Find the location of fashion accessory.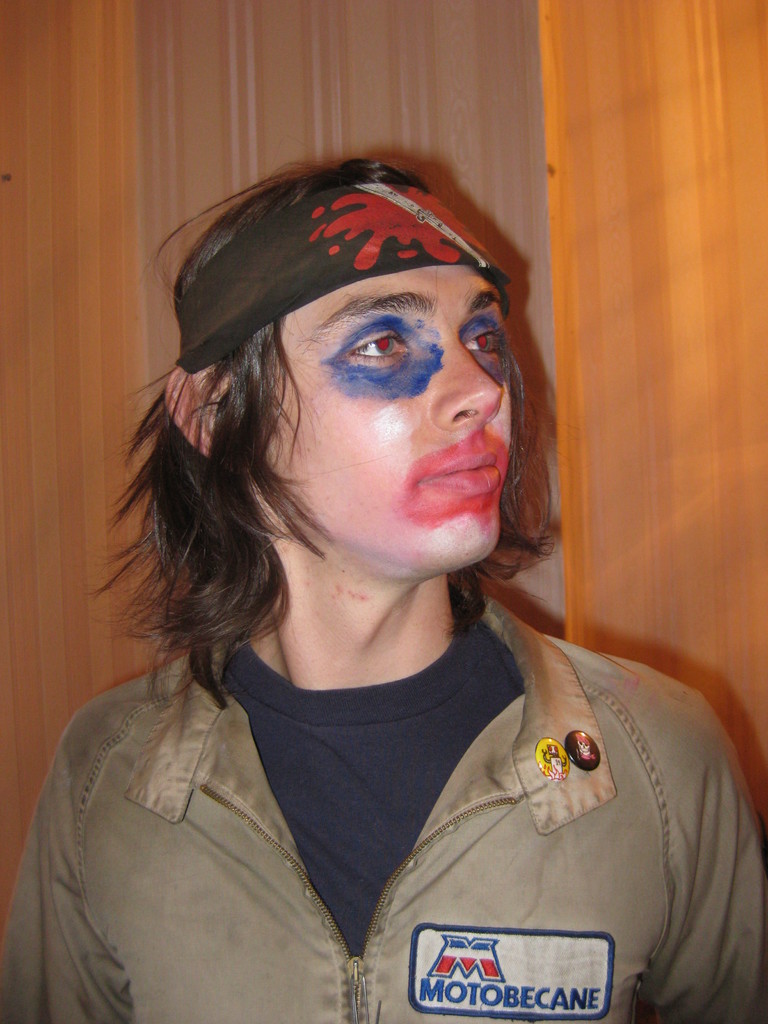
Location: [x1=565, y1=728, x2=598, y2=776].
